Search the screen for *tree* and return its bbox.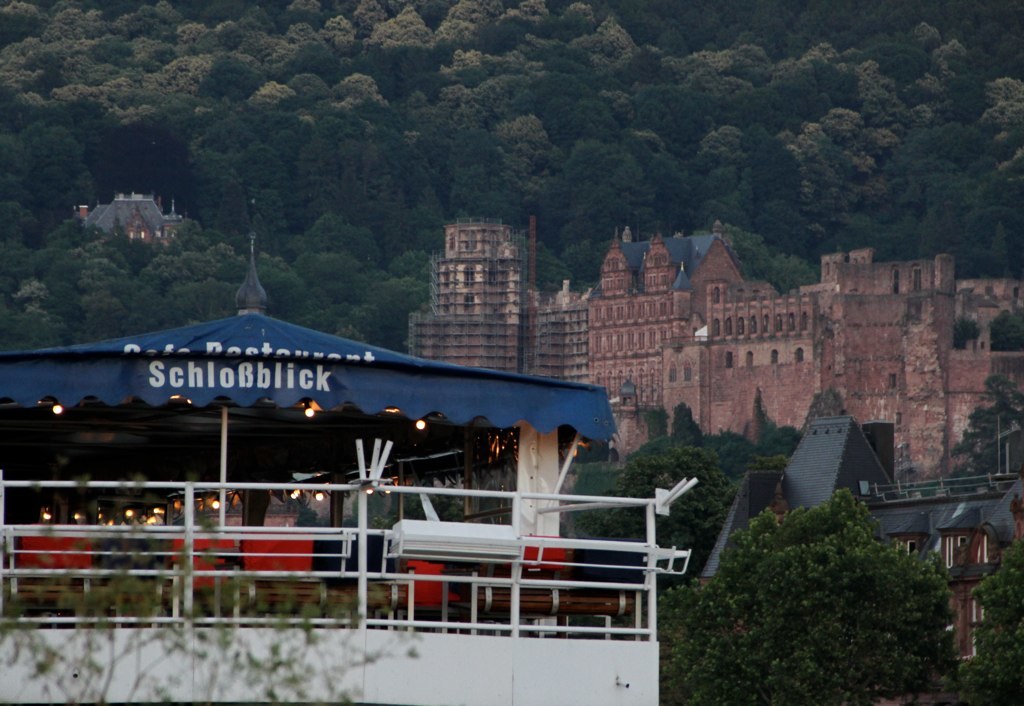
Found: box(115, 43, 180, 71).
